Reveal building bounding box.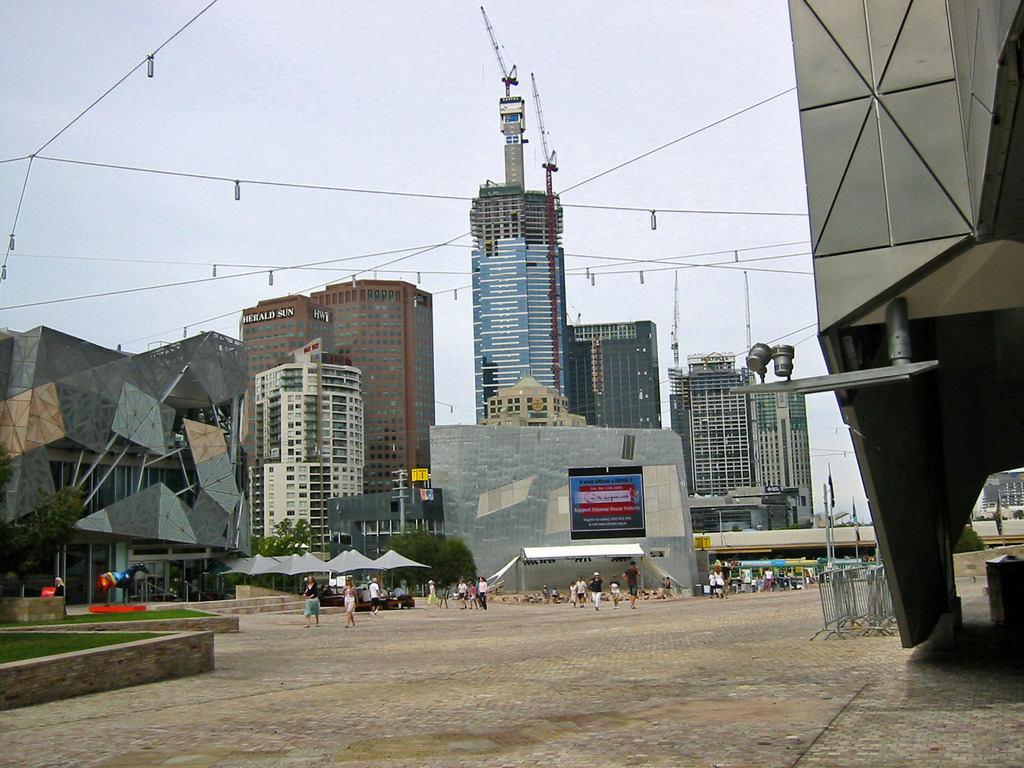
Revealed: [x1=464, y1=98, x2=570, y2=412].
